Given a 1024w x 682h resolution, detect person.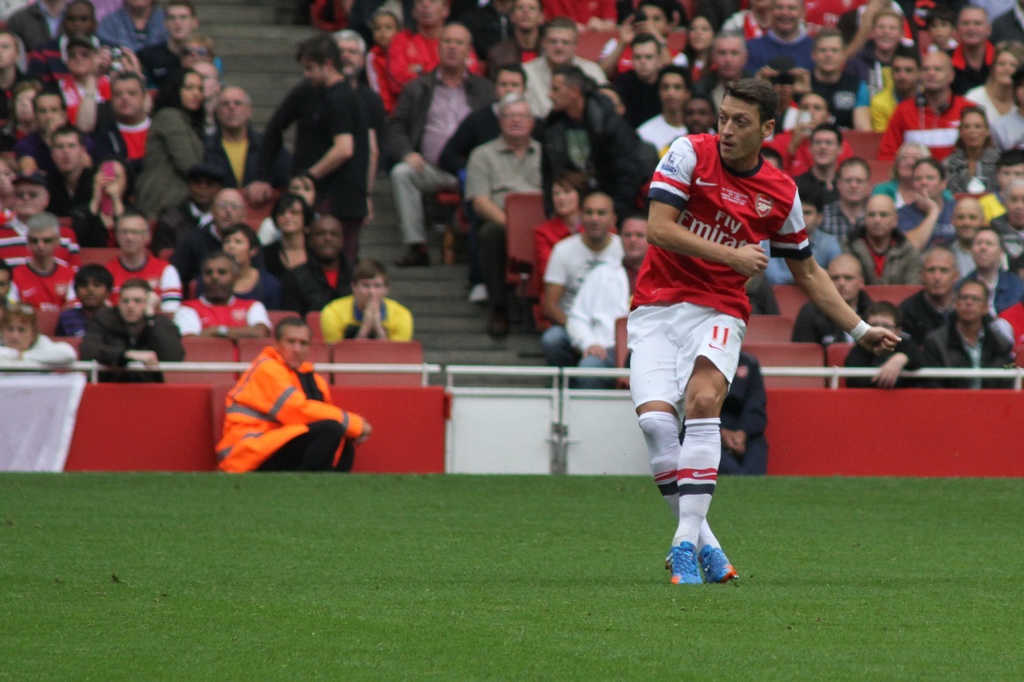
Rect(785, 248, 876, 341).
